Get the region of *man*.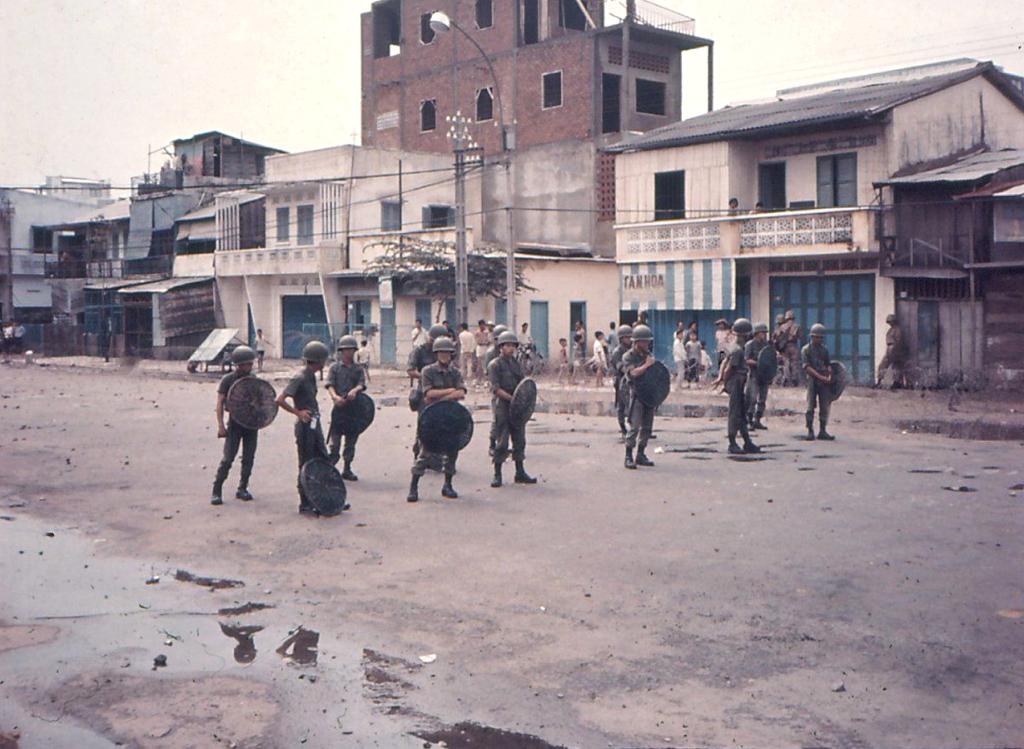
Rect(769, 303, 787, 381).
